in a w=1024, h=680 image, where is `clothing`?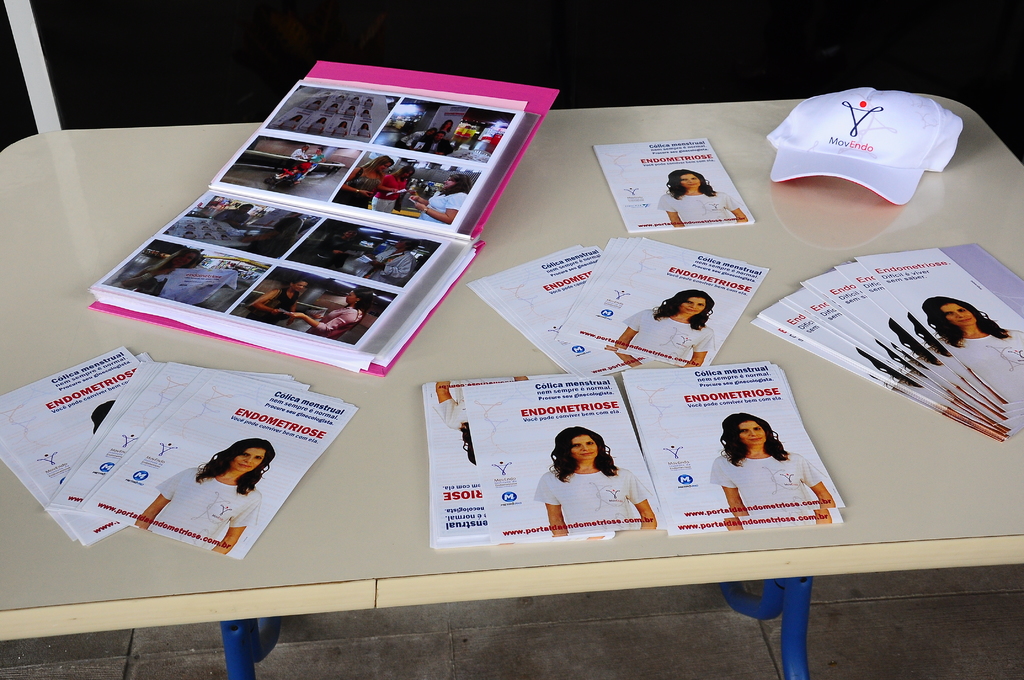
397,132,422,147.
